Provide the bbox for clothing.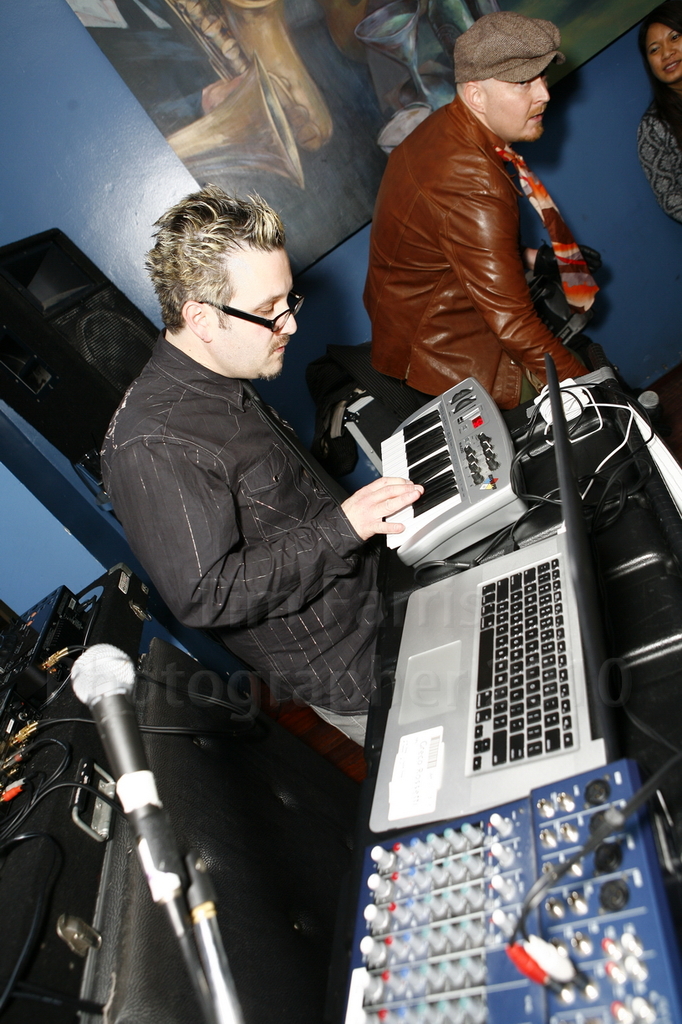
crop(364, 44, 615, 428).
